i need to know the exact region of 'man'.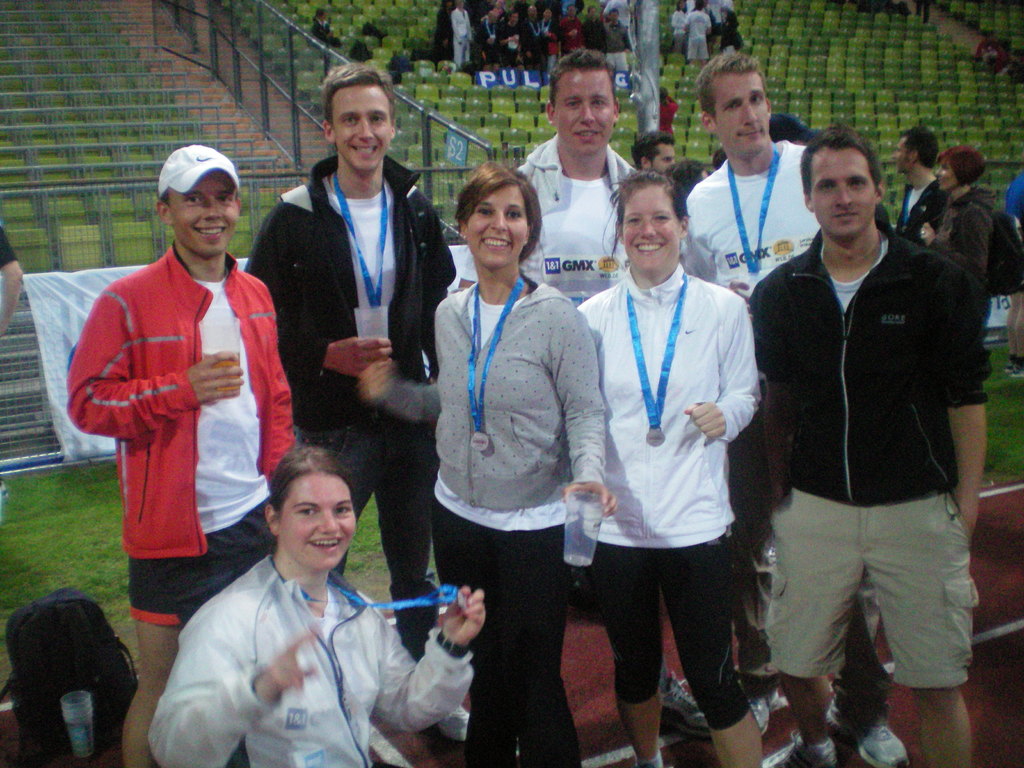
Region: l=682, t=0, r=710, b=61.
